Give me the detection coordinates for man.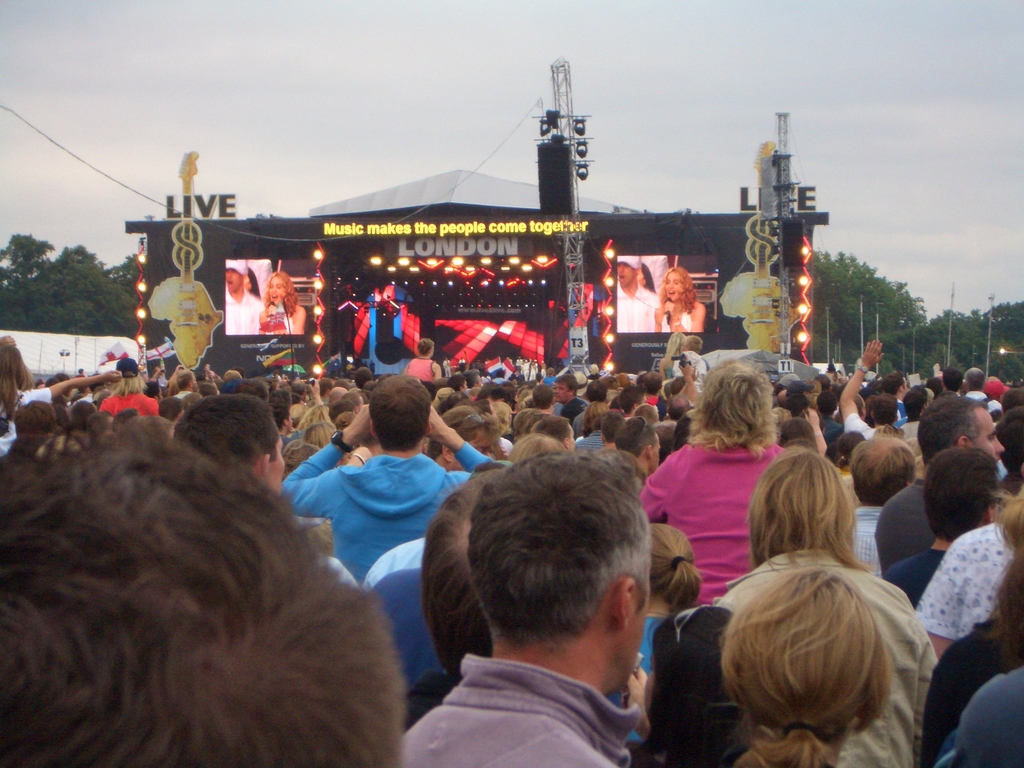
(445,372,468,395).
